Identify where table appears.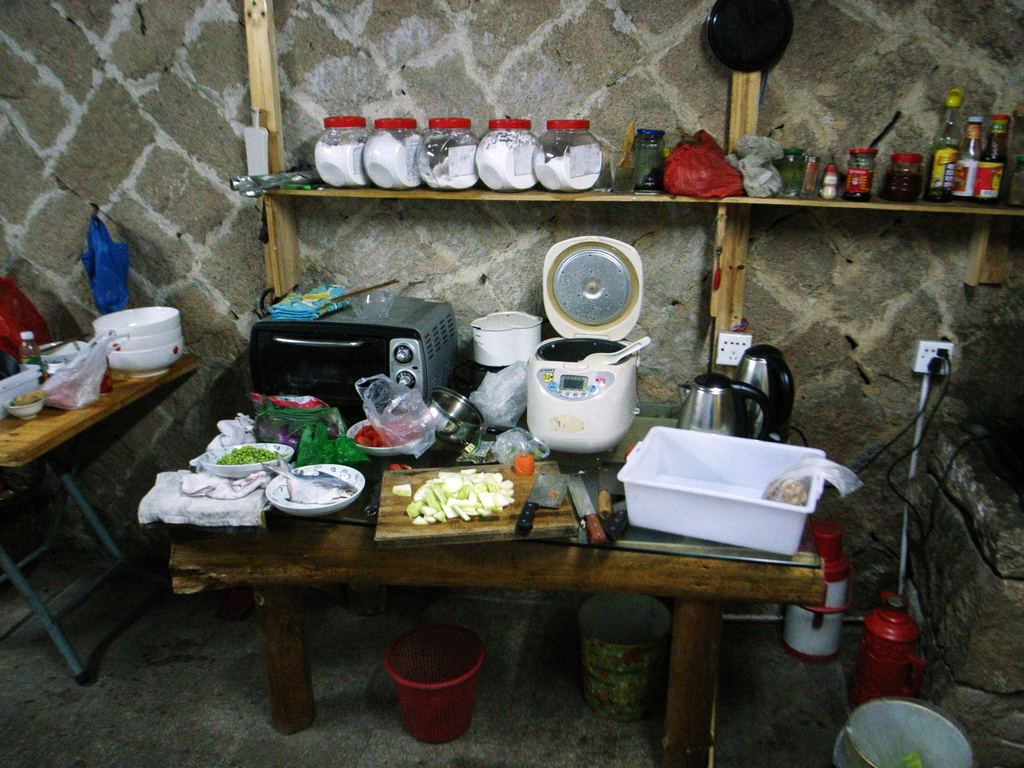
Appears at bbox=[129, 428, 831, 746].
